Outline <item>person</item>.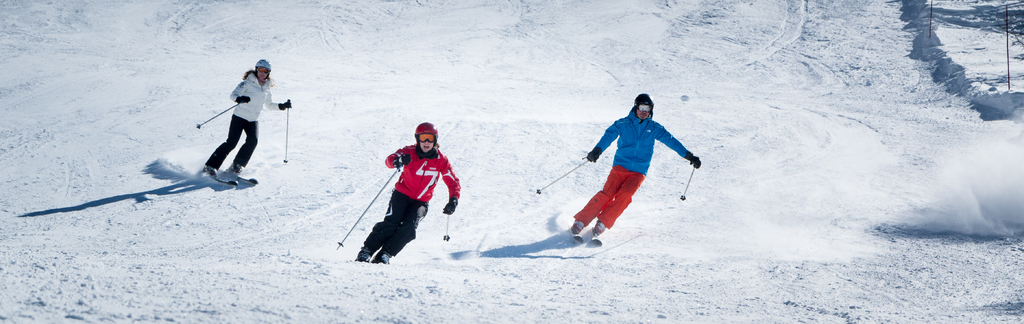
Outline: x1=200, y1=56, x2=291, y2=188.
